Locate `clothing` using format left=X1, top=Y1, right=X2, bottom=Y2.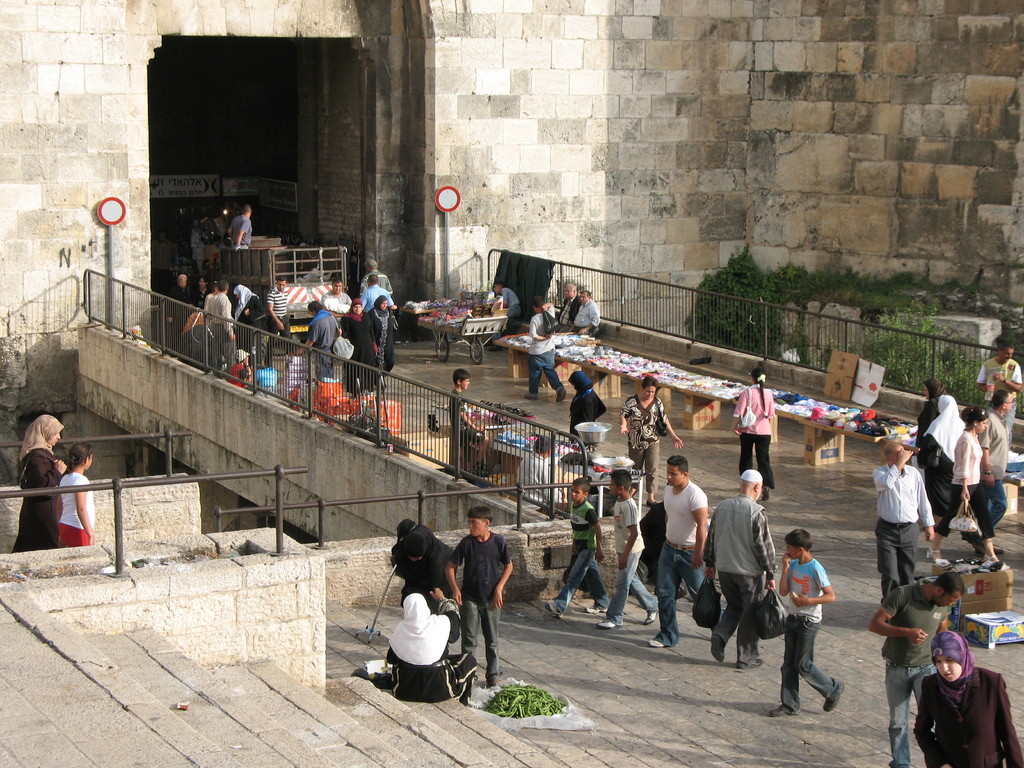
left=204, top=289, right=214, bottom=316.
